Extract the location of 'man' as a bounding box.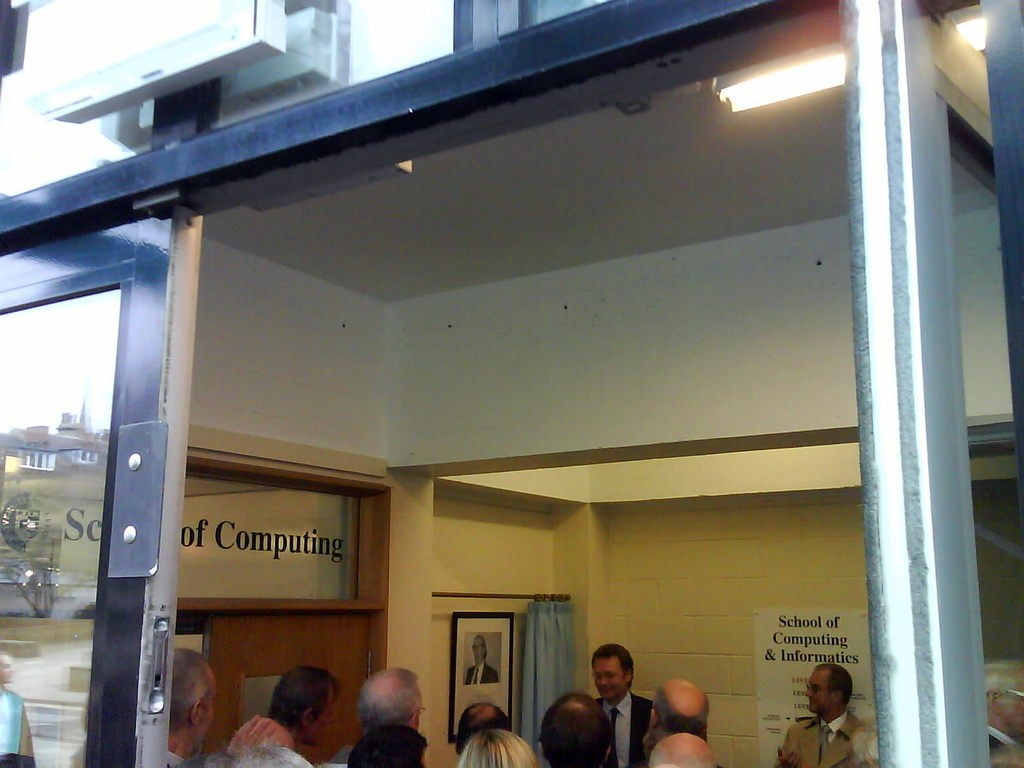
(162, 642, 221, 767).
